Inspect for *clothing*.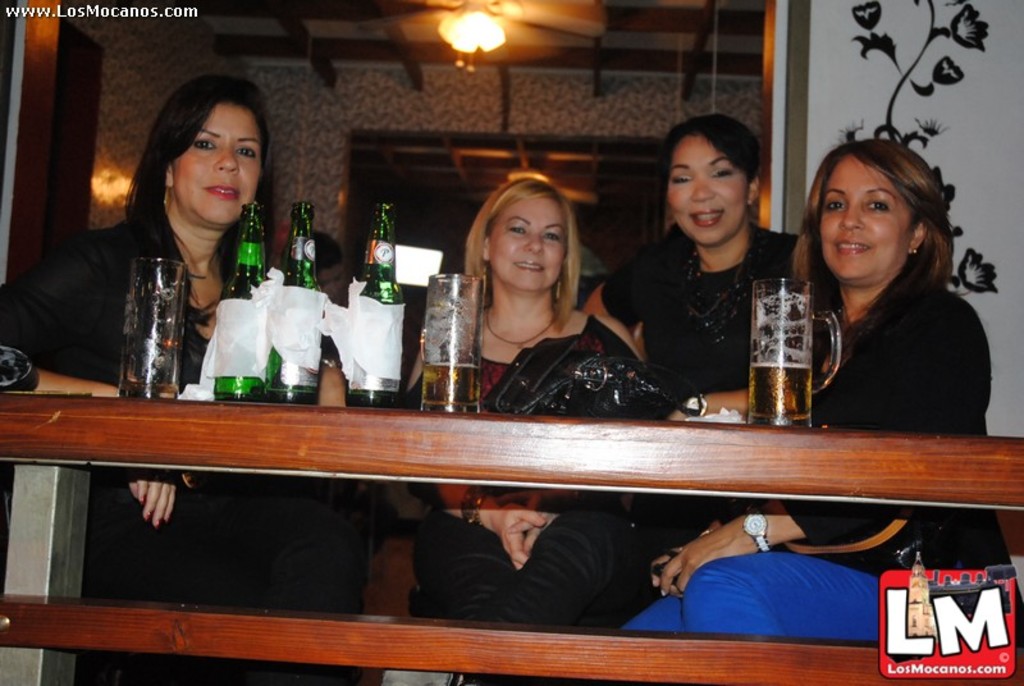
Inspection: <box>620,232,1023,642</box>.
